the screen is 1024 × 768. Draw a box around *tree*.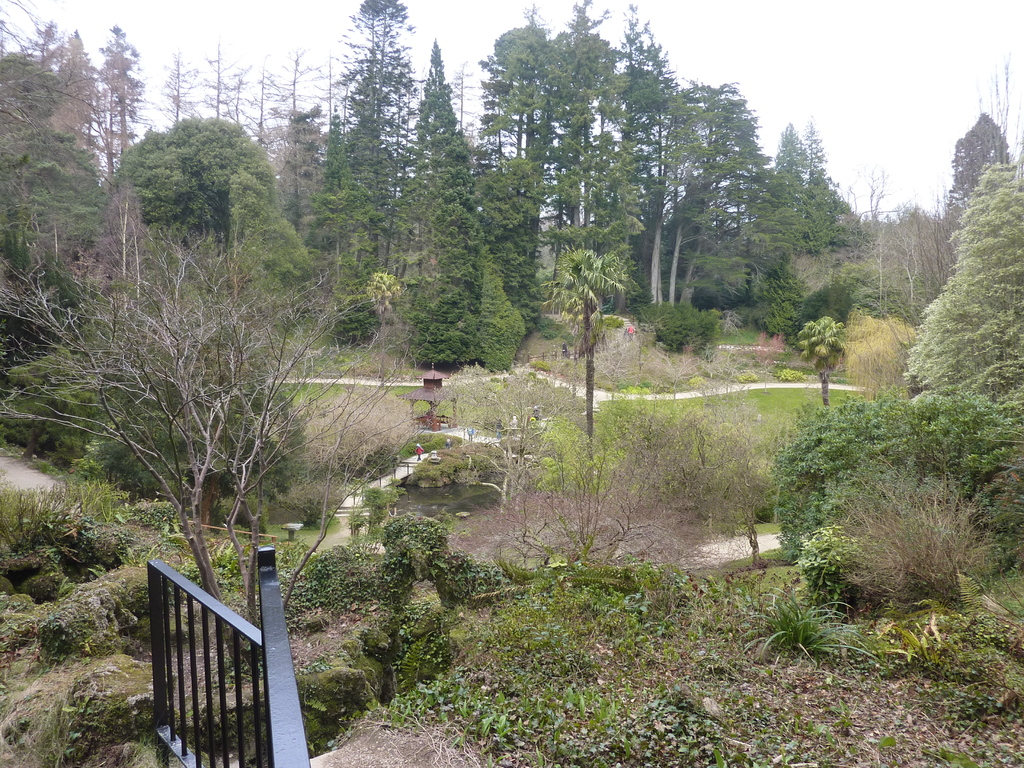
crop(787, 114, 872, 262).
